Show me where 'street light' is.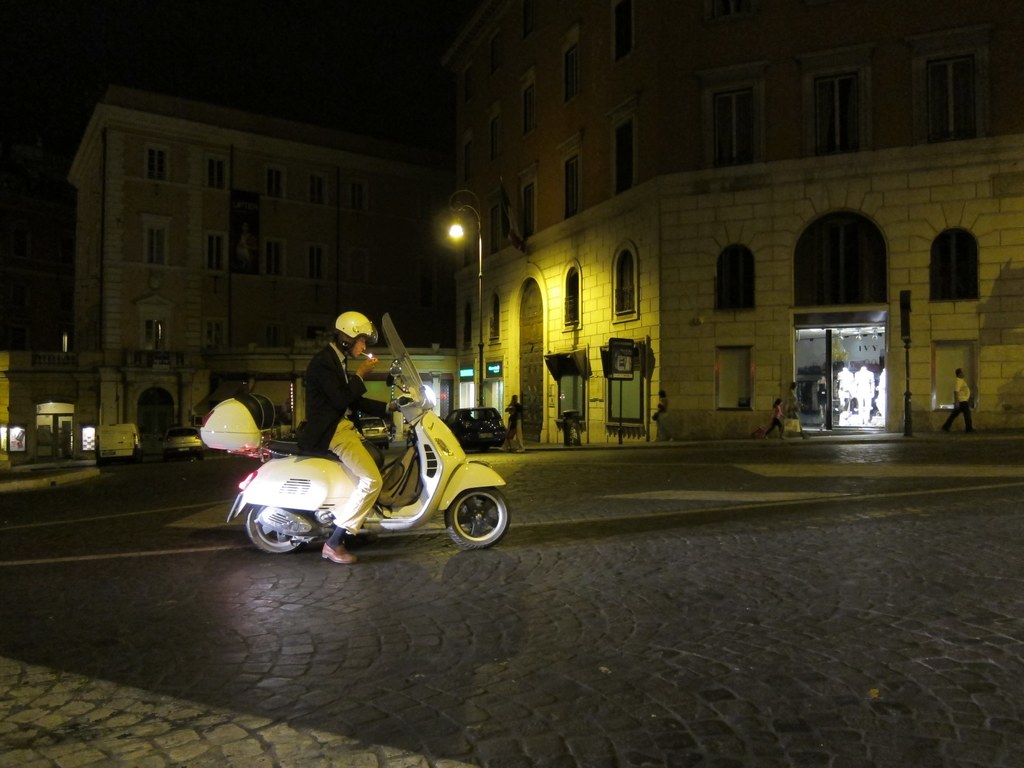
'street light' is at 452, 193, 491, 435.
